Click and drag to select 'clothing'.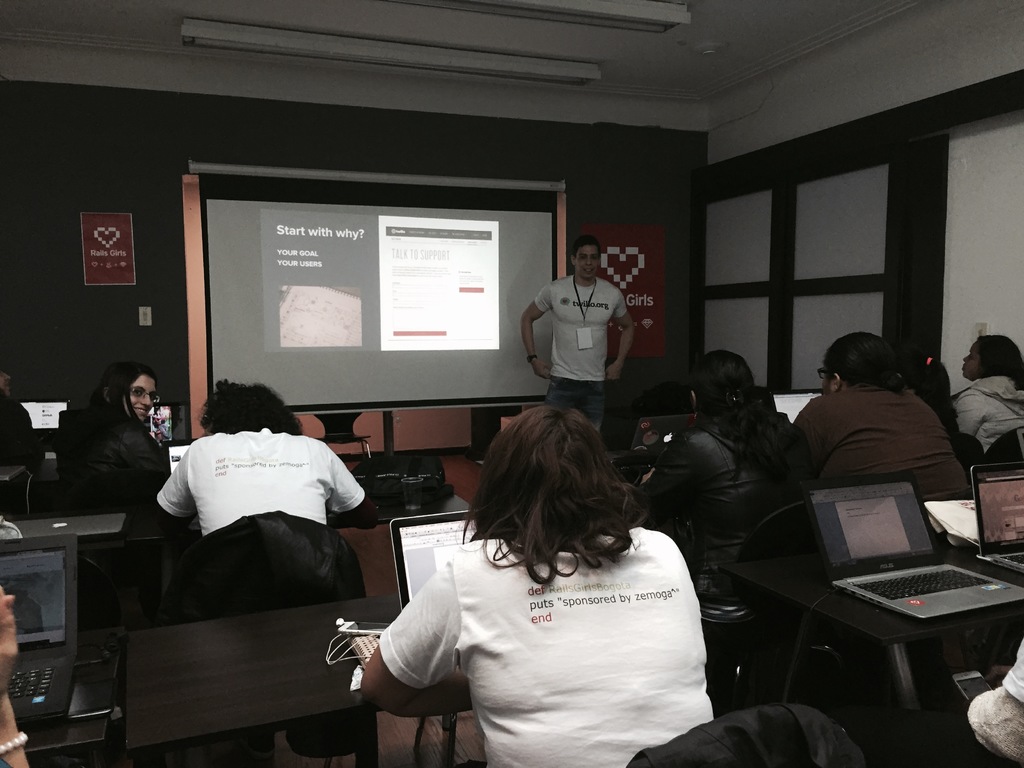
Selection: l=1002, t=636, r=1023, b=705.
